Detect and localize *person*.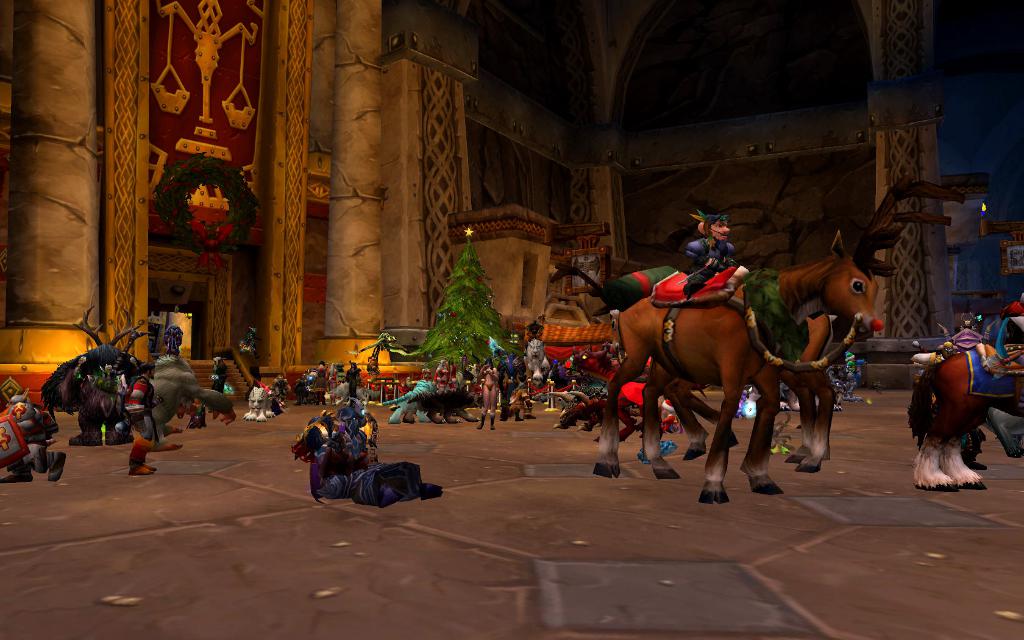
Localized at rect(1, 389, 65, 488).
